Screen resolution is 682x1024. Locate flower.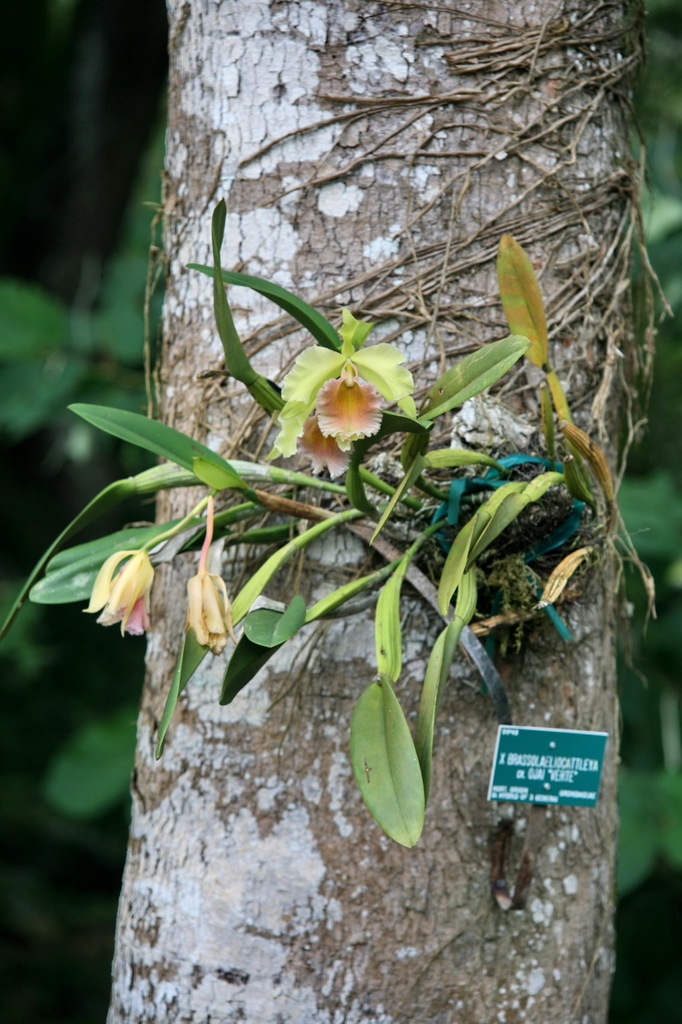
bbox=[84, 544, 162, 638].
